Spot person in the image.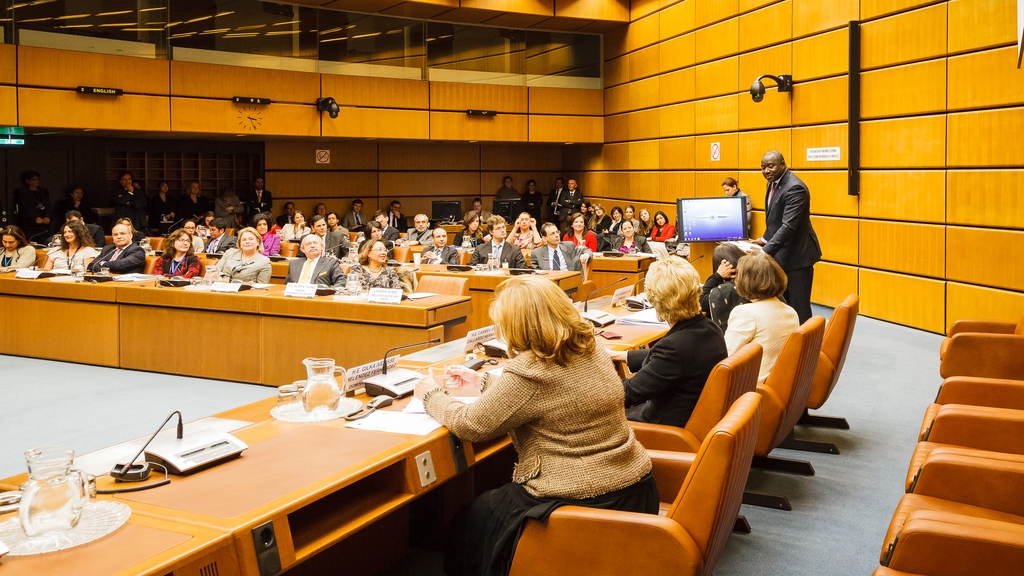
person found at bbox=(556, 178, 585, 216).
